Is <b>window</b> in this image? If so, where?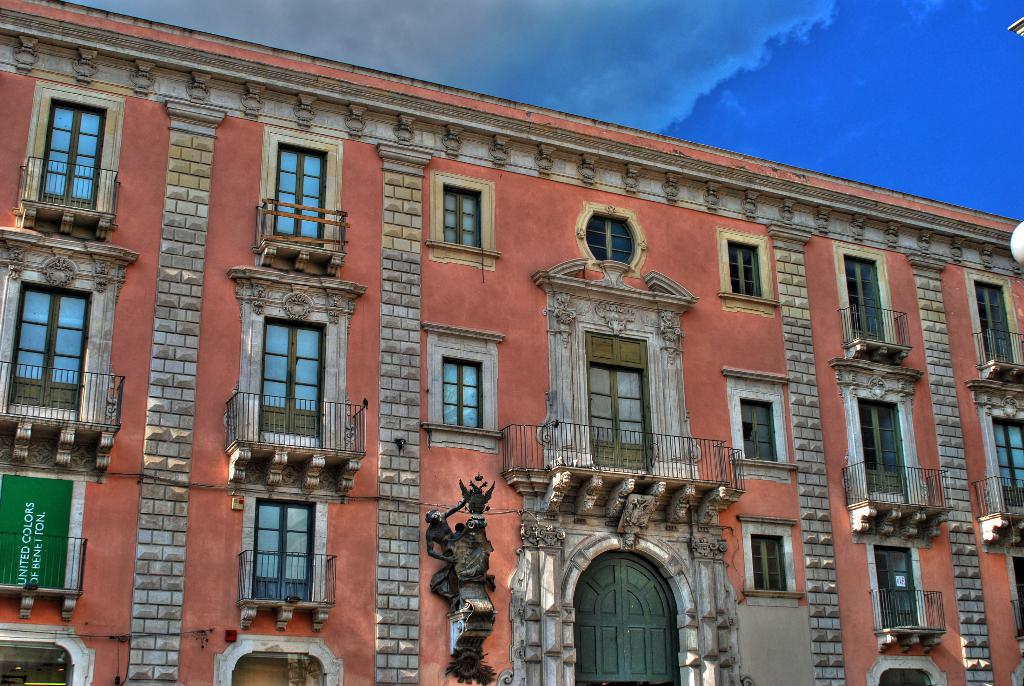
Yes, at 425:323:504:456.
